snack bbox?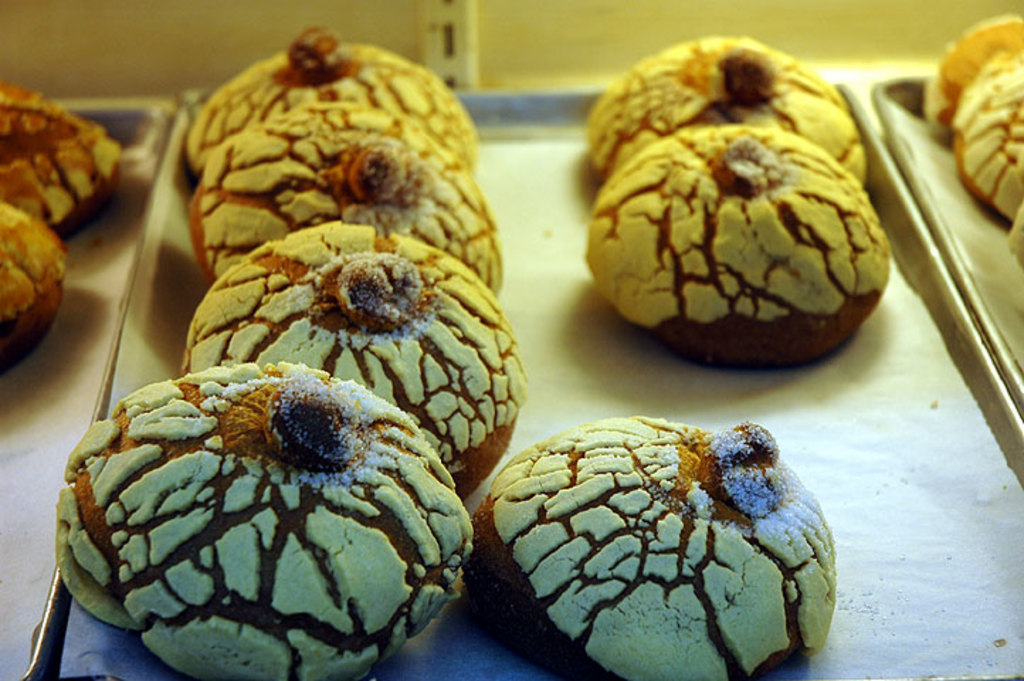
locate(467, 409, 835, 680)
